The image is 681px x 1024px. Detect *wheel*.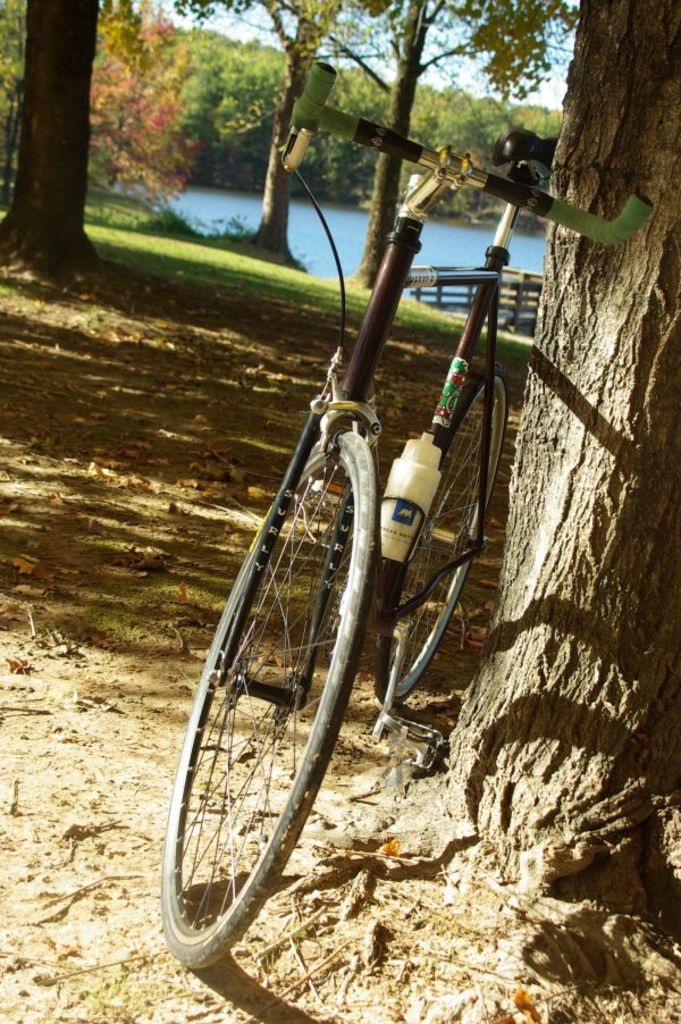
Detection: (left=364, top=369, right=511, bottom=707).
